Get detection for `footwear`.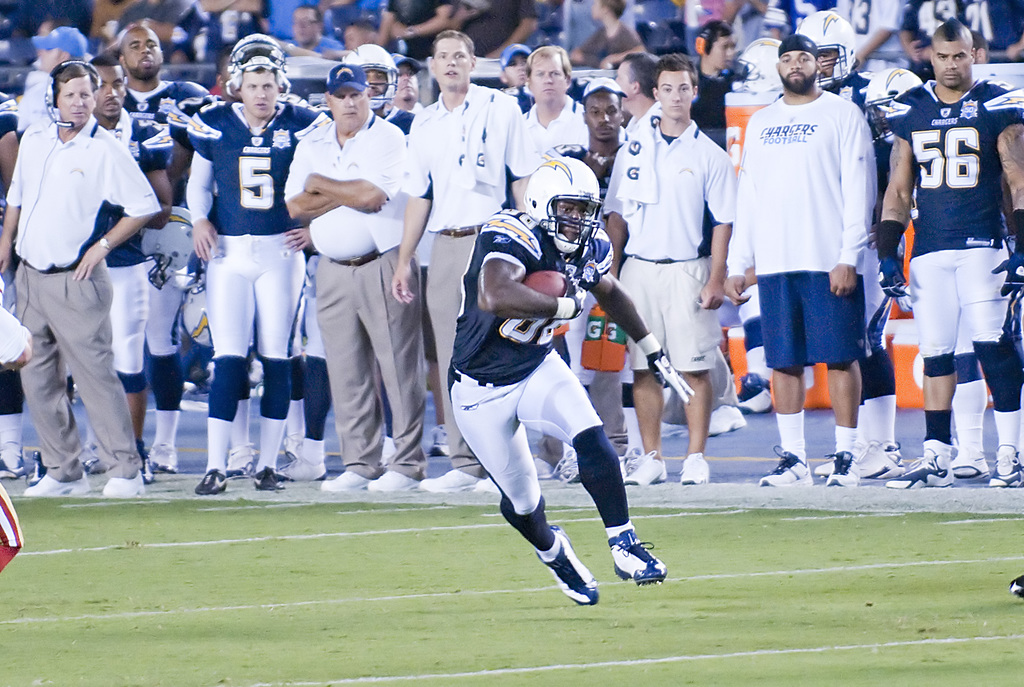
Detection: bbox=[196, 467, 227, 494].
